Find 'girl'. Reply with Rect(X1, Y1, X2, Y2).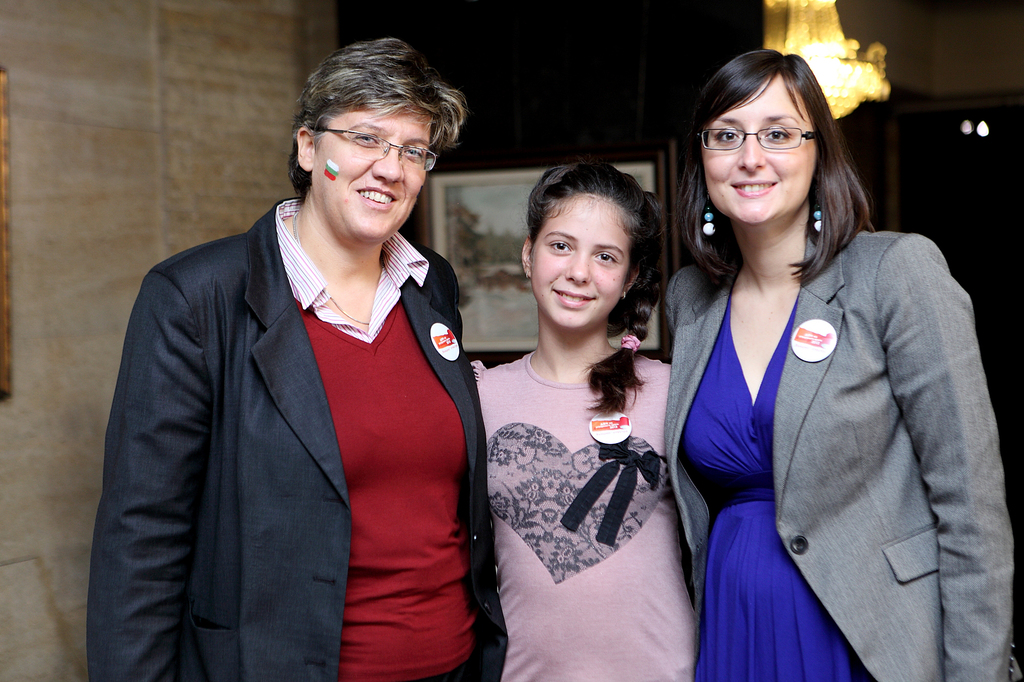
Rect(471, 158, 698, 680).
